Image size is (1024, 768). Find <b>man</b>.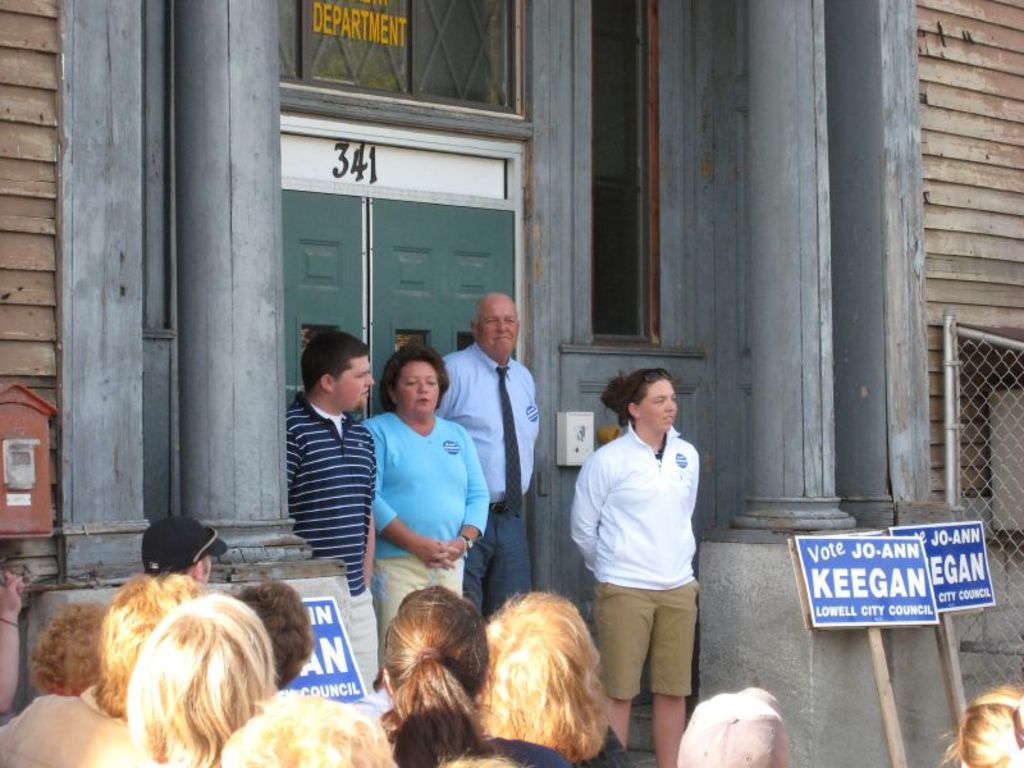
box=[142, 517, 225, 586].
